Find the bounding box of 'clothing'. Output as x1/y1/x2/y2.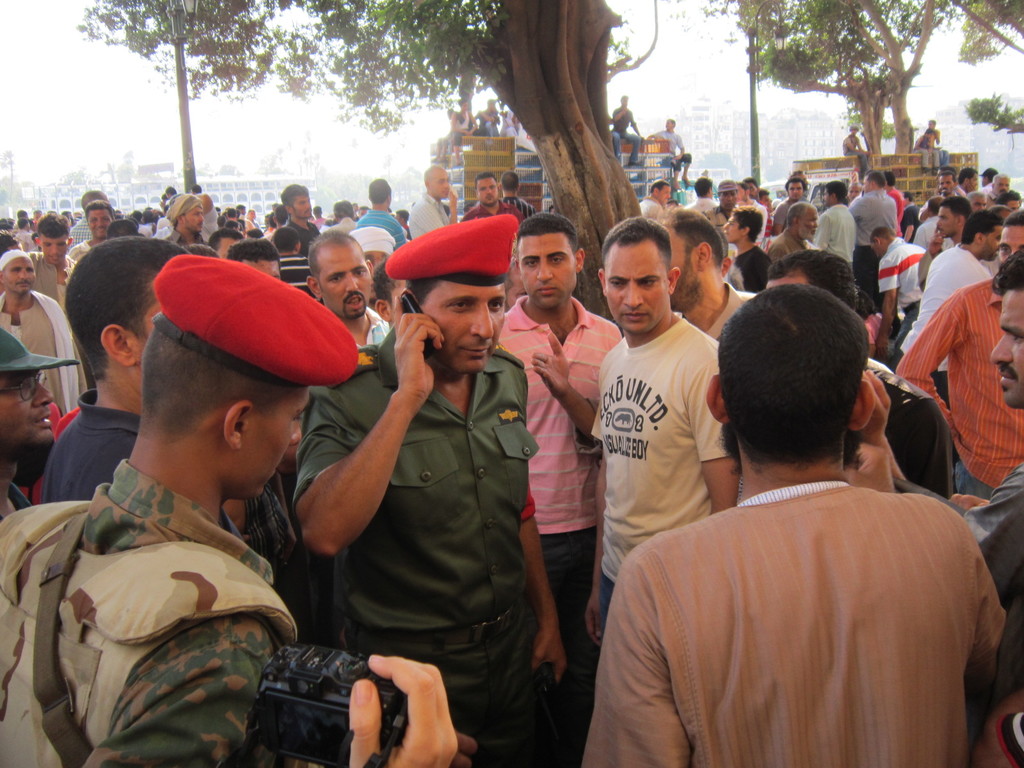
844/130/870/171.
